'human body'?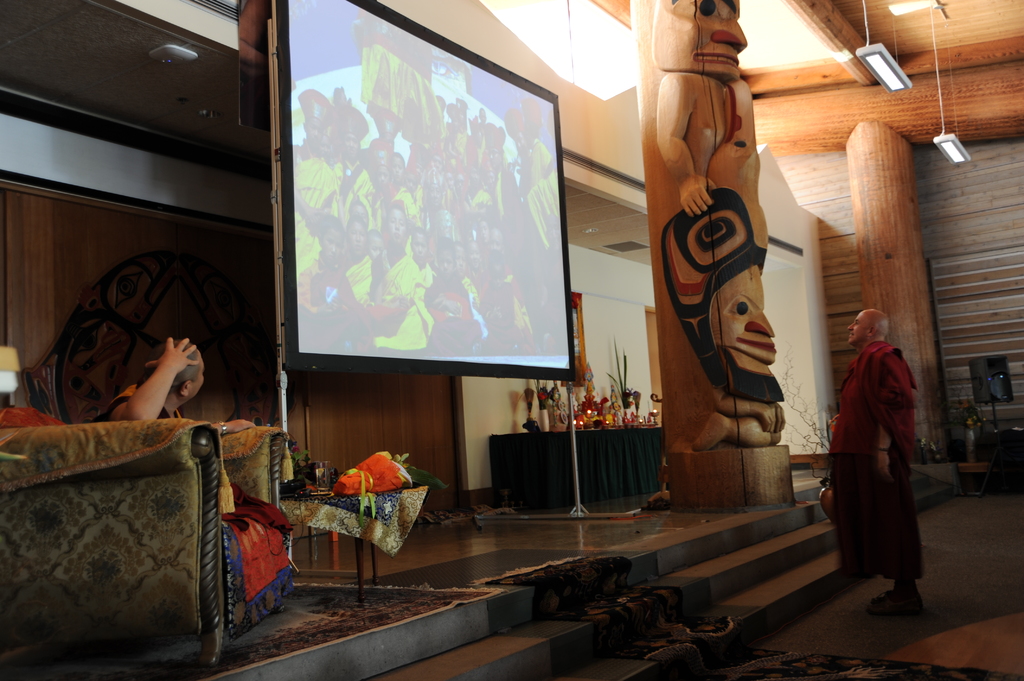
Rect(833, 300, 935, 627)
